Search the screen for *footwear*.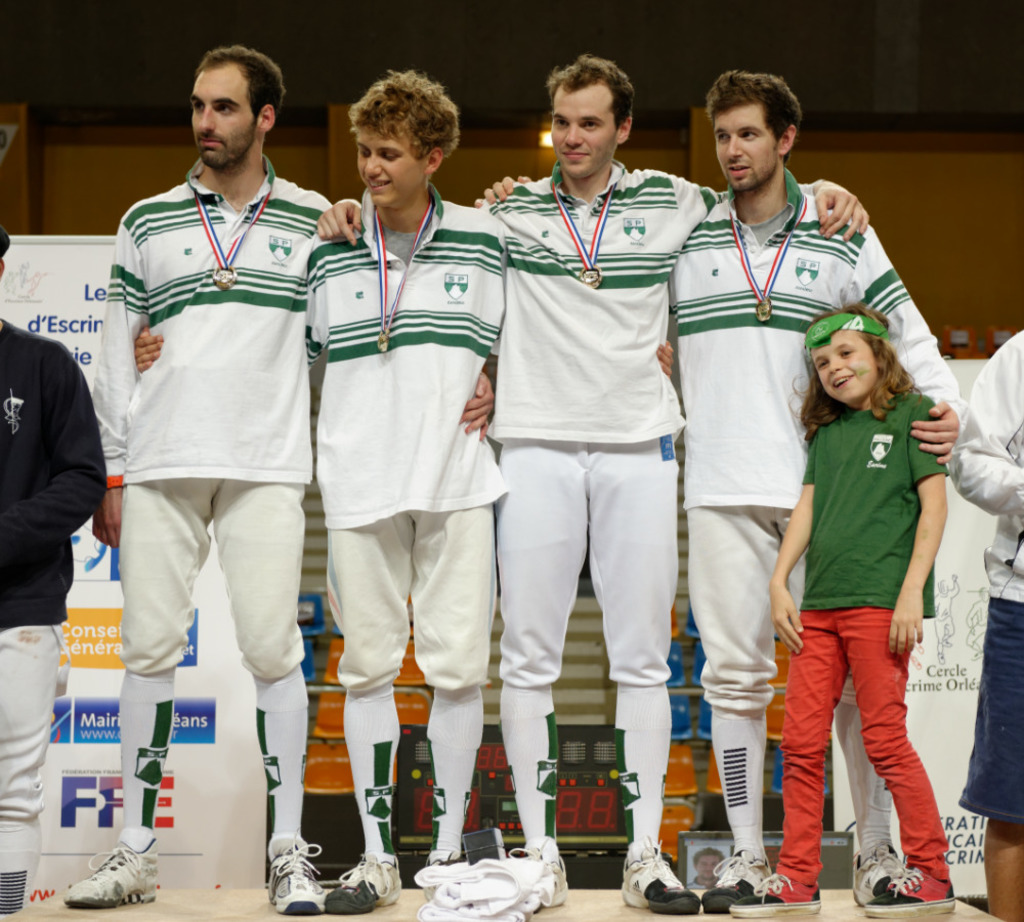
Found at {"x1": 327, "y1": 847, "x2": 407, "y2": 914}.
